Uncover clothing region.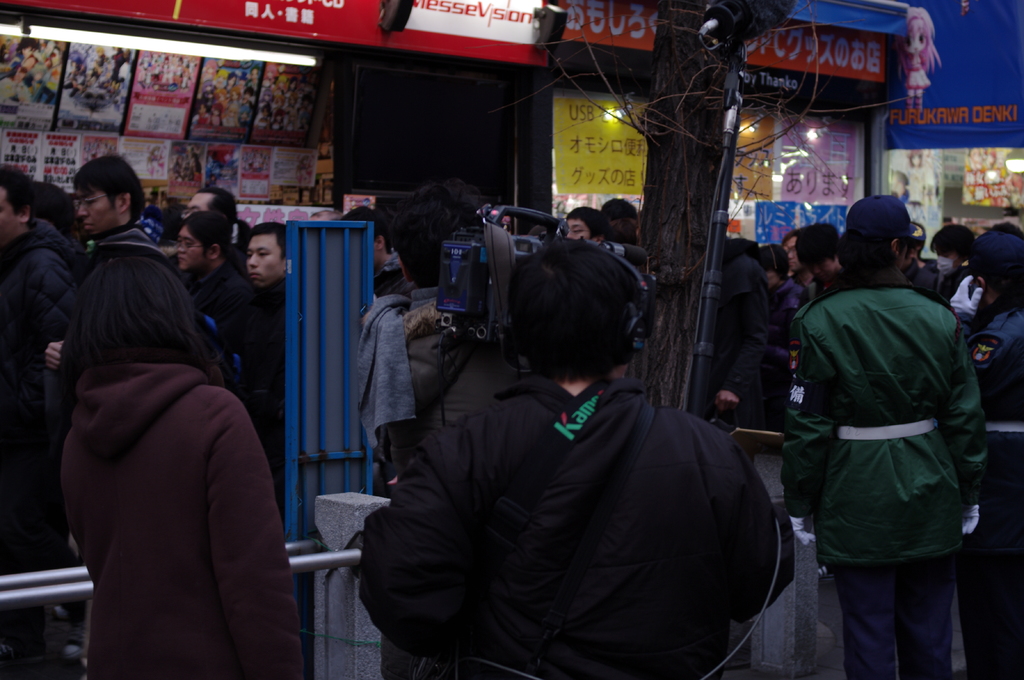
Uncovered: bbox(0, 206, 294, 584).
